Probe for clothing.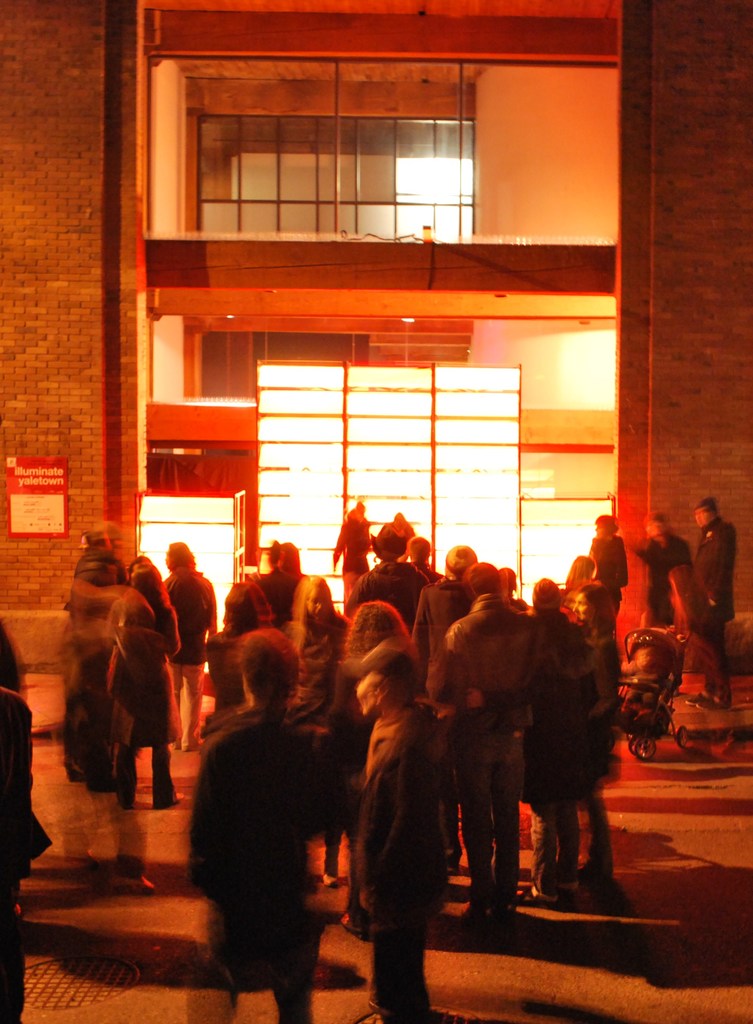
Probe result: left=345, top=621, right=465, bottom=995.
